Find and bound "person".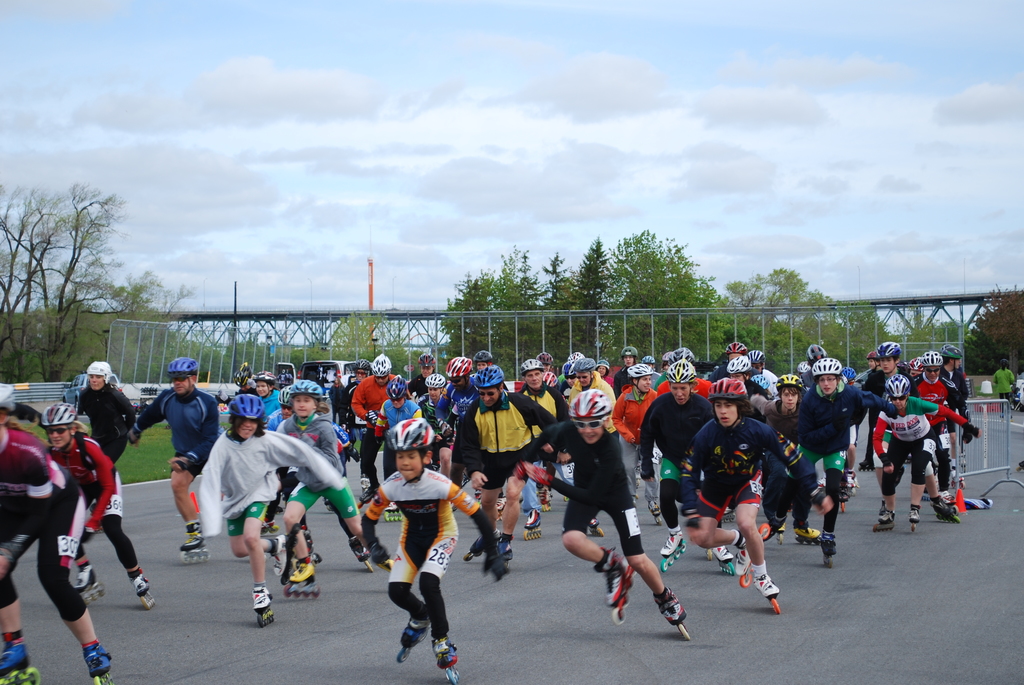
Bound: bbox(676, 377, 830, 620).
